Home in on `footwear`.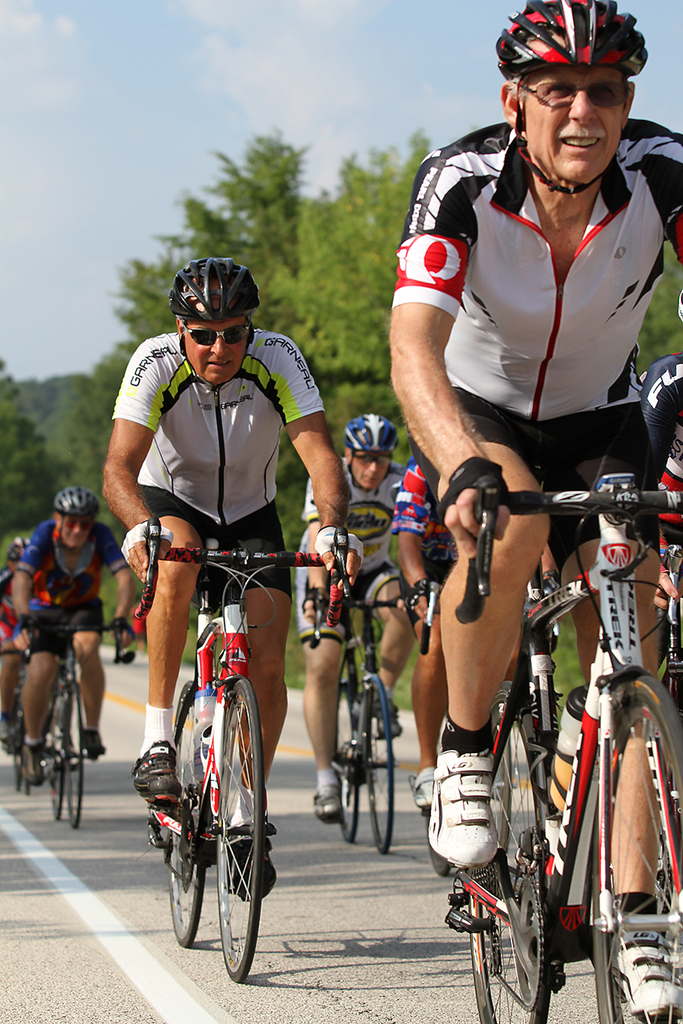
Homed in at (404,761,438,814).
